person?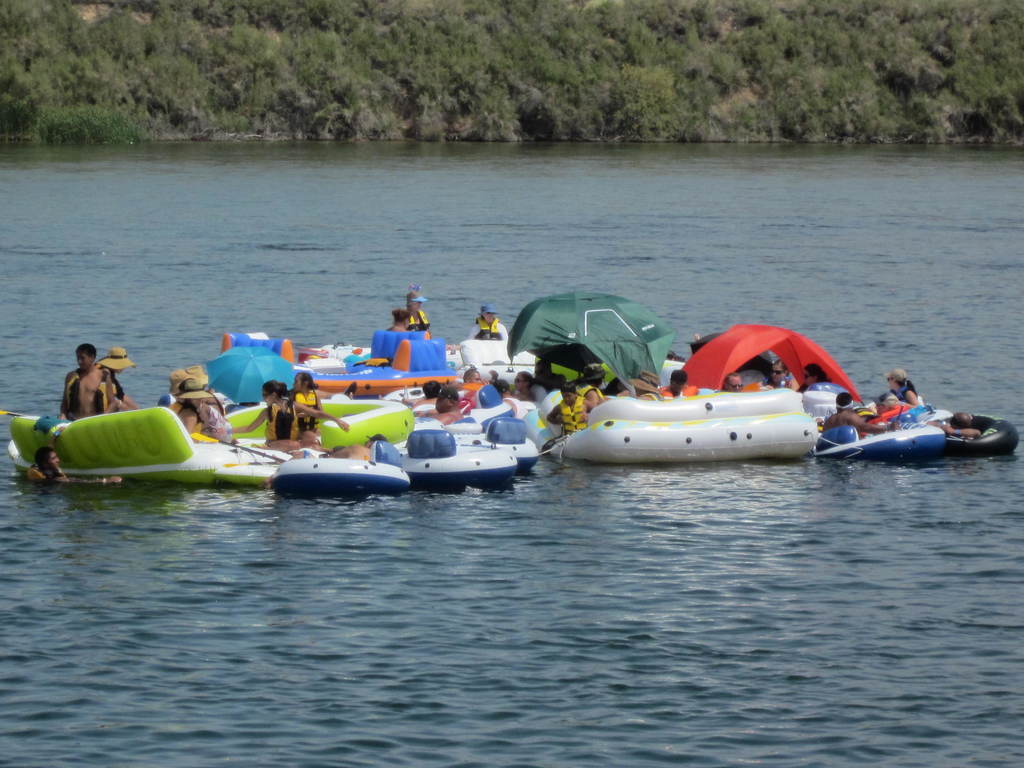
(left=29, top=444, right=122, bottom=485)
